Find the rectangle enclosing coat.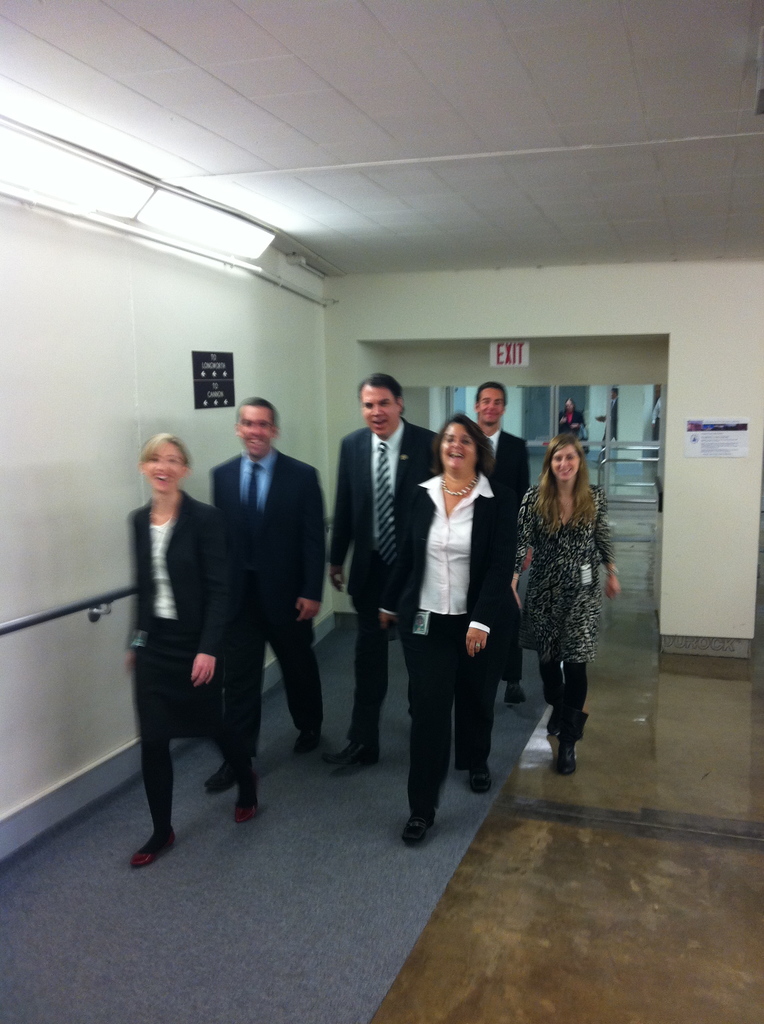
386:456:524:624.
